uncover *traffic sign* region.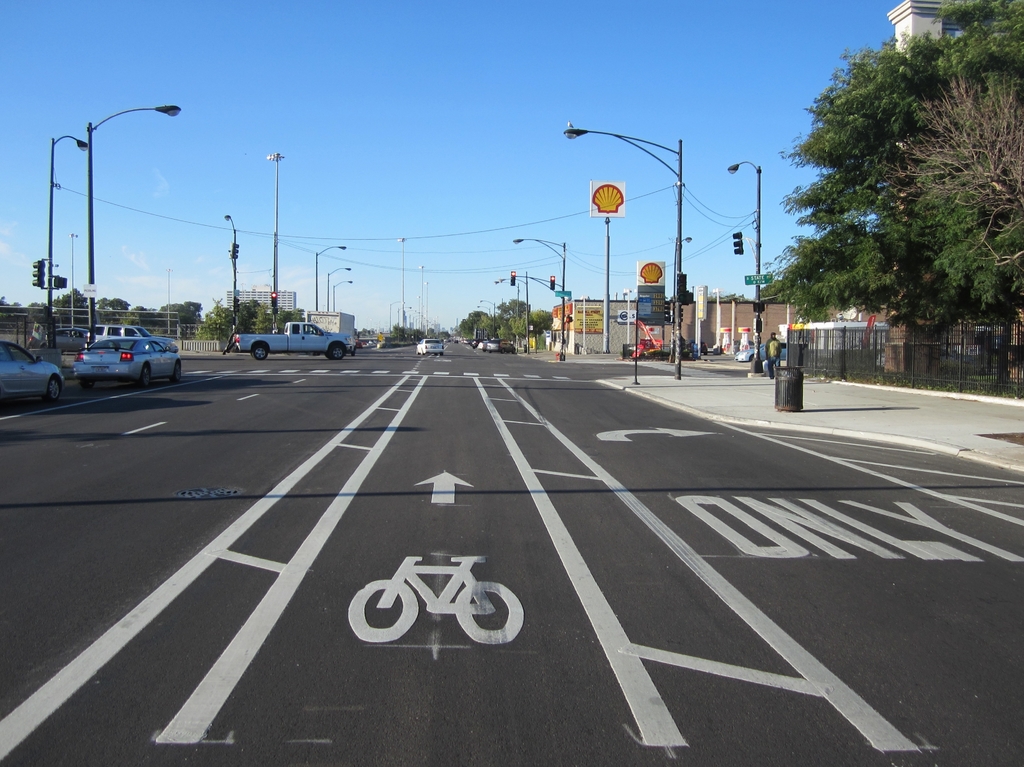
Uncovered: 598, 422, 714, 444.
